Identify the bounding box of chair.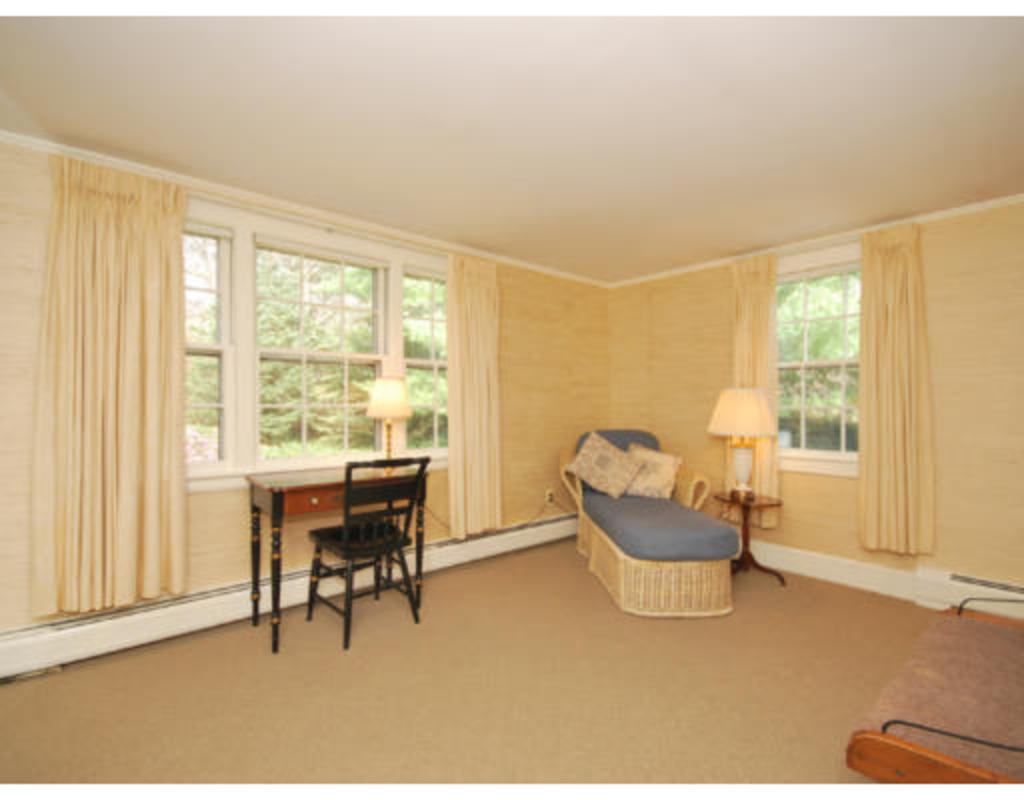
left=302, top=456, right=426, bottom=648.
